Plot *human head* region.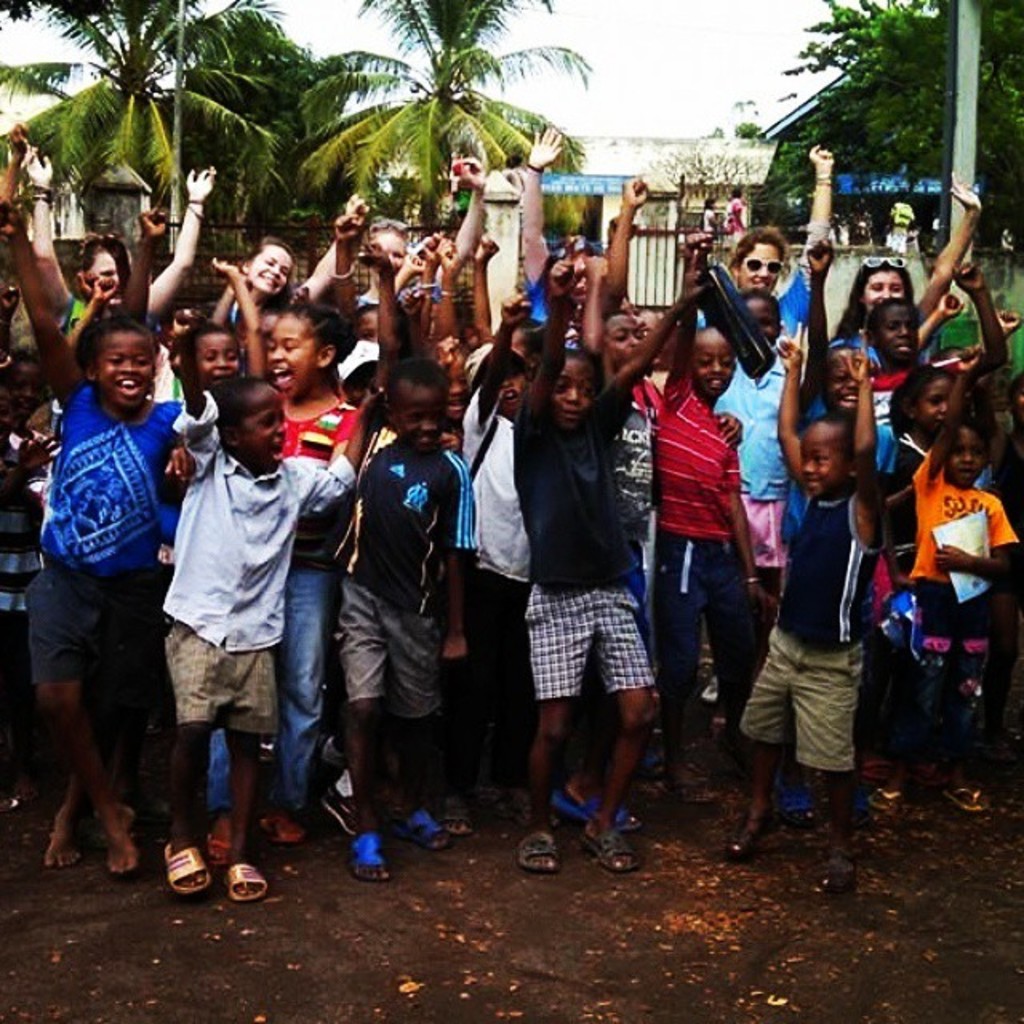
Plotted at box=[75, 230, 134, 306].
